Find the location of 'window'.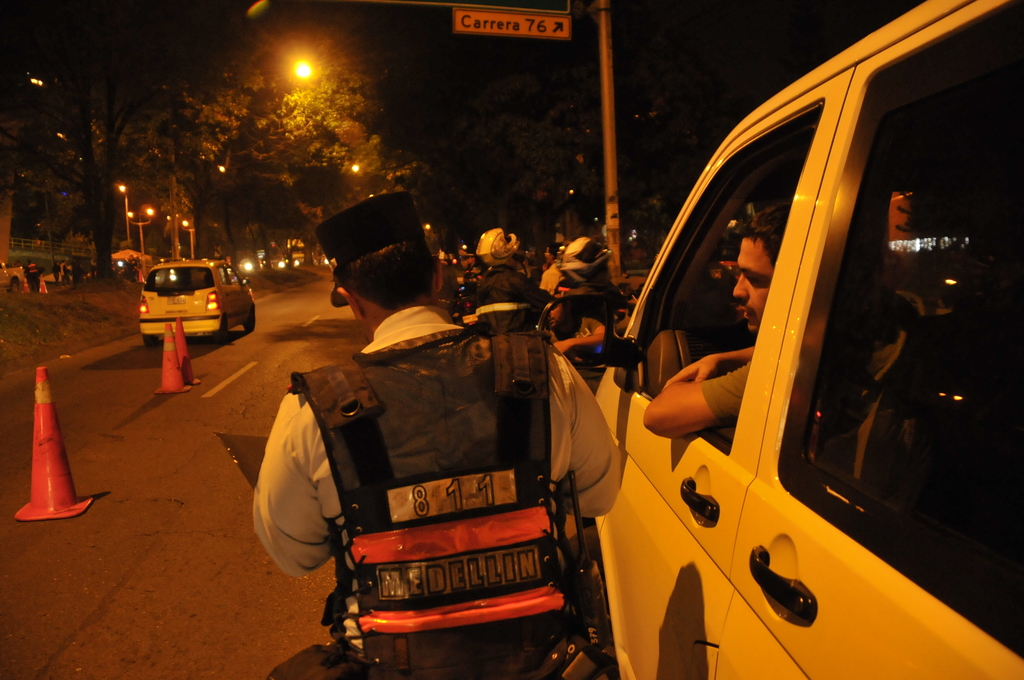
Location: (788,13,1023,661).
